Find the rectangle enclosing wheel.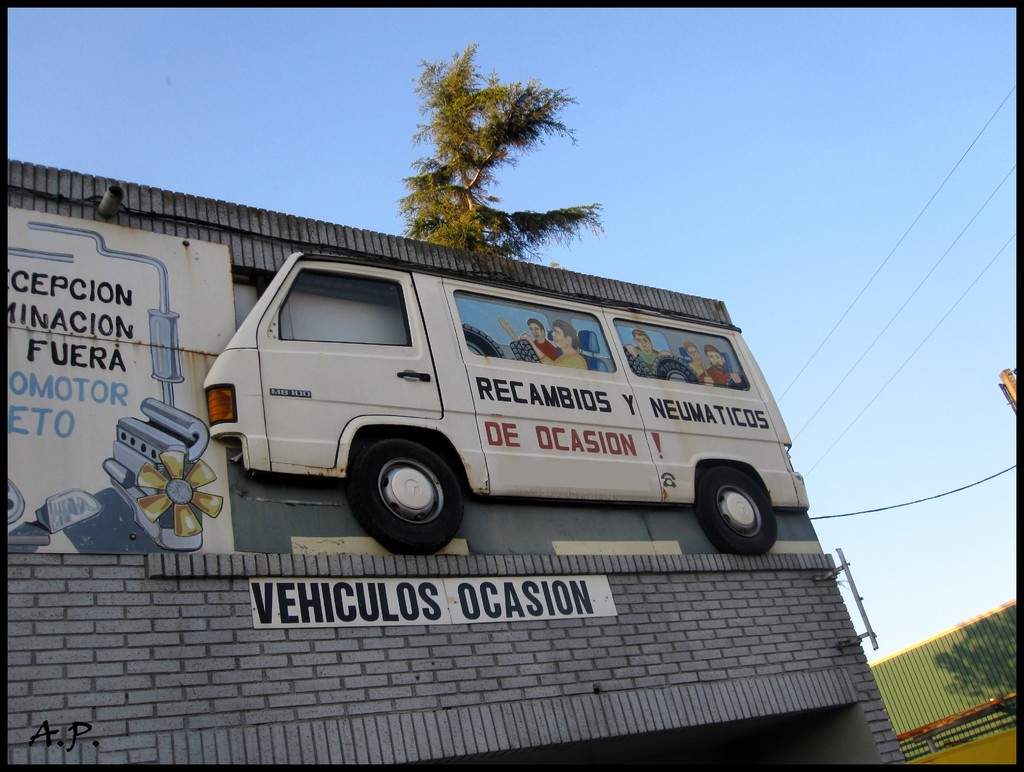
[623, 348, 650, 375].
